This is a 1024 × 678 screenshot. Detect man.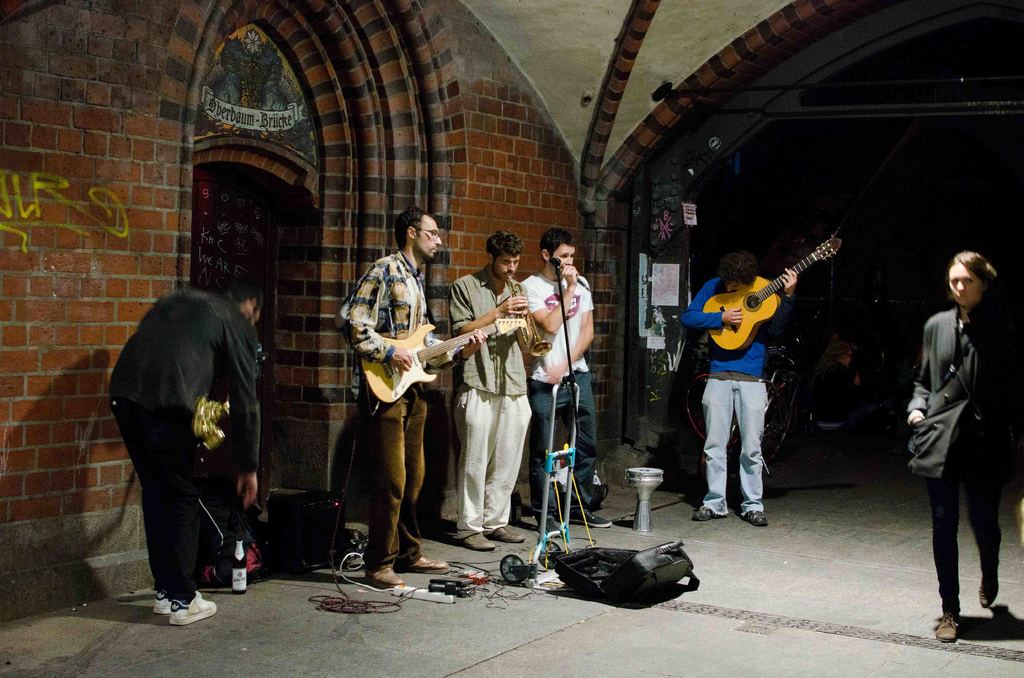
l=335, t=207, r=486, b=589.
